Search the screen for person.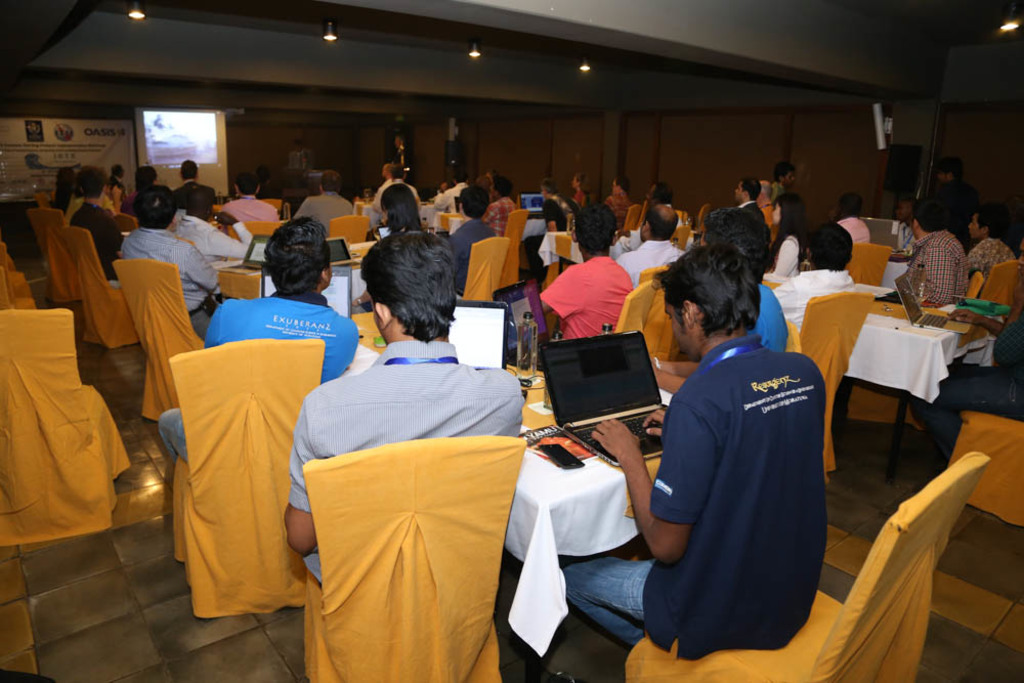
Found at select_region(928, 155, 992, 252).
